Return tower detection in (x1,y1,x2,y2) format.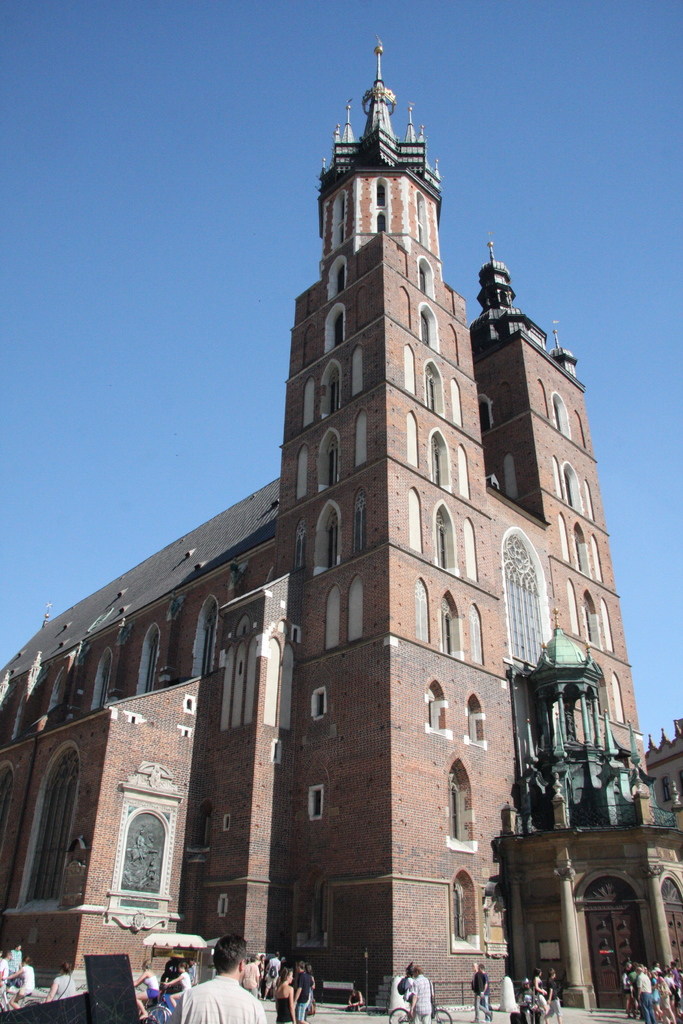
(471,243,652,822).
